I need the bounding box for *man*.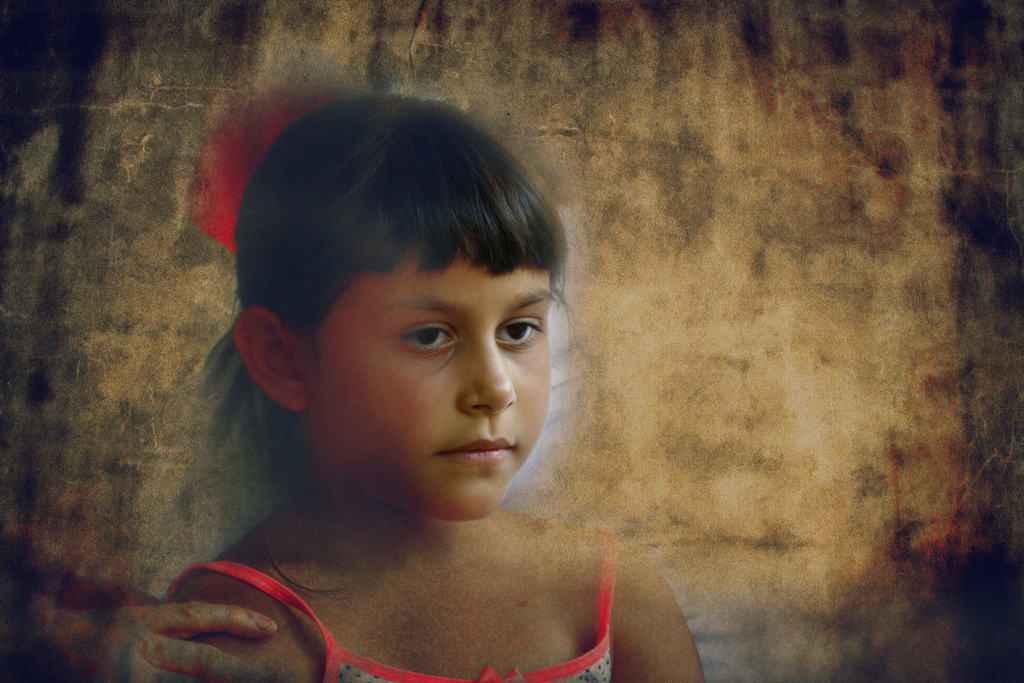
Here it is: (left=120, top=103, right=750, bottom=672).
